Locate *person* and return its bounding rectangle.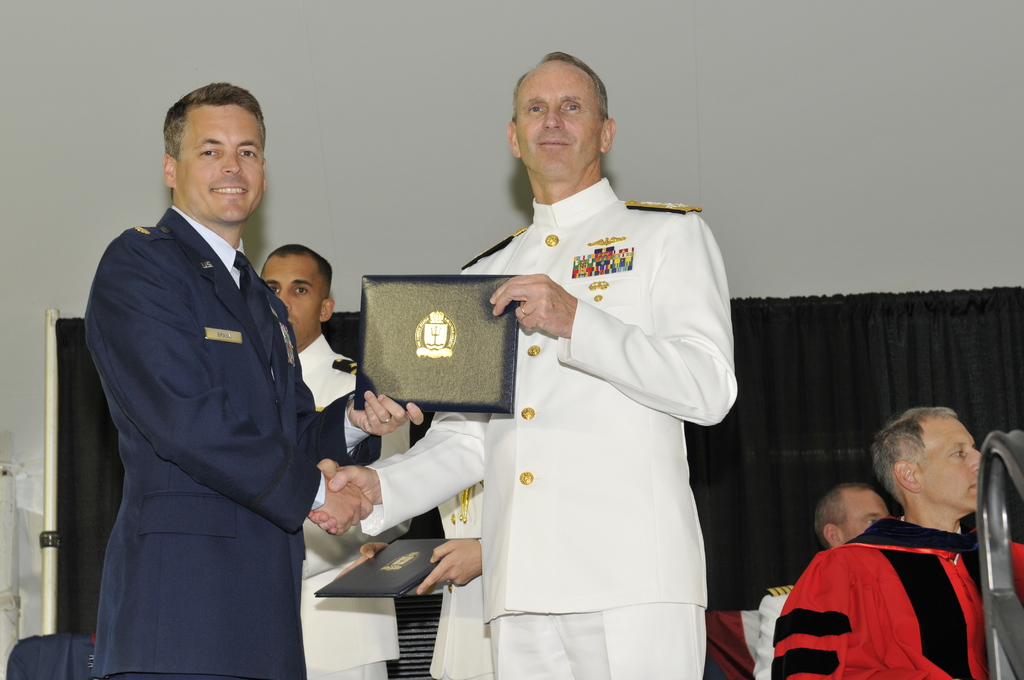
BBox(304, 45, 737, 679).
